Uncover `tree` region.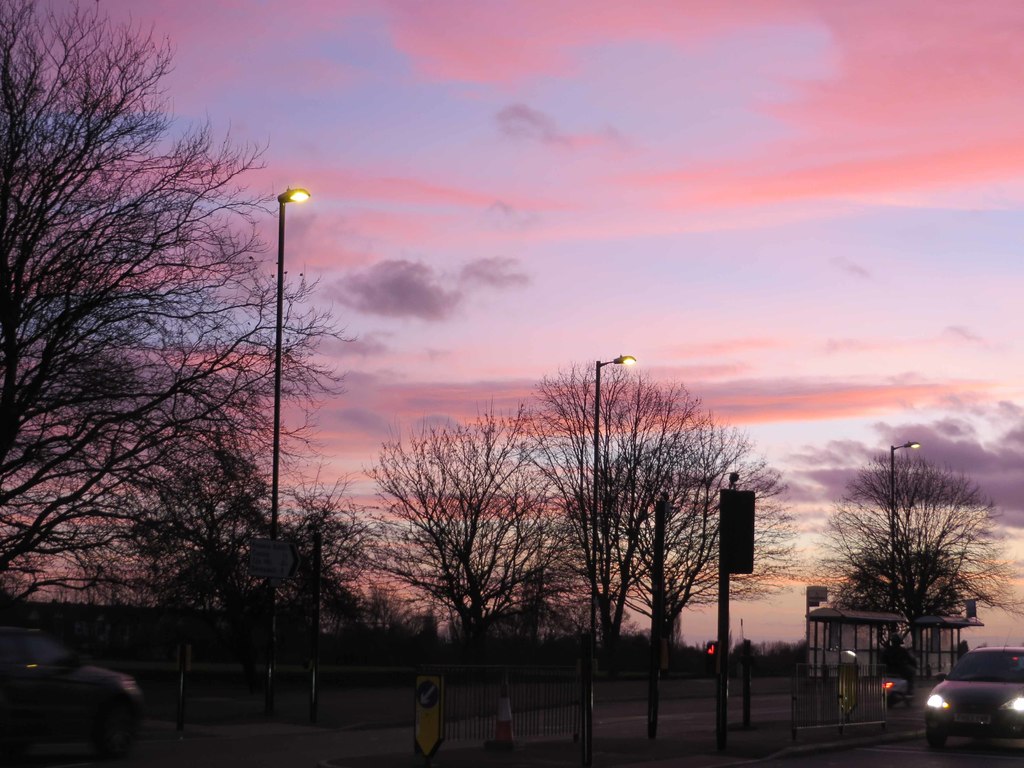
Uncovered: box(828, 443, 993, 676).
